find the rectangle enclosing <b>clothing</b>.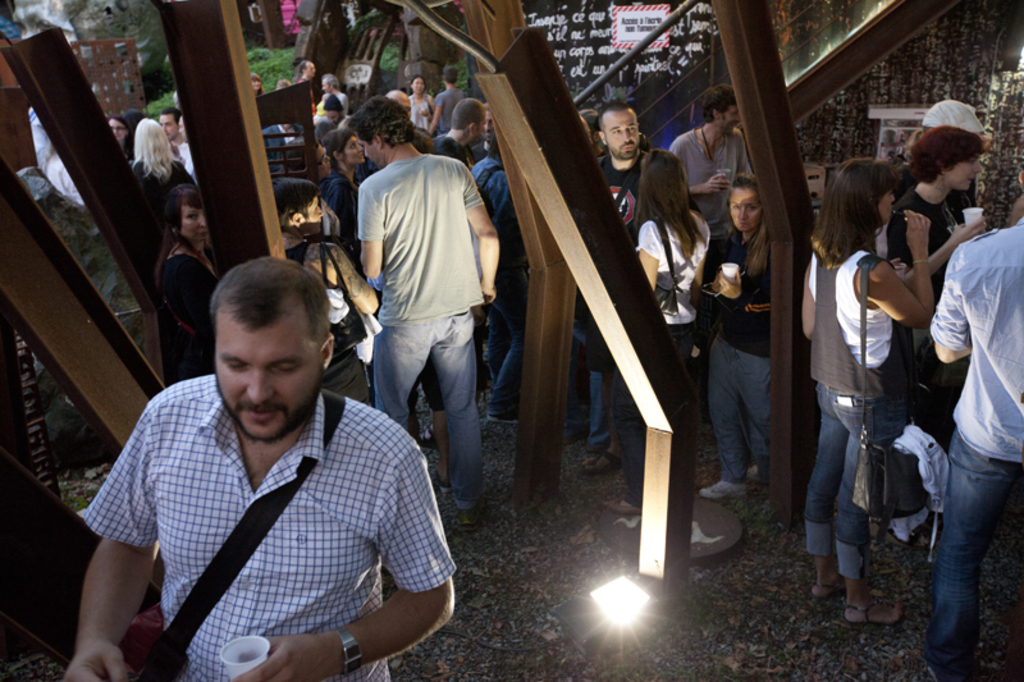
region(877, 187, 968, 292).
